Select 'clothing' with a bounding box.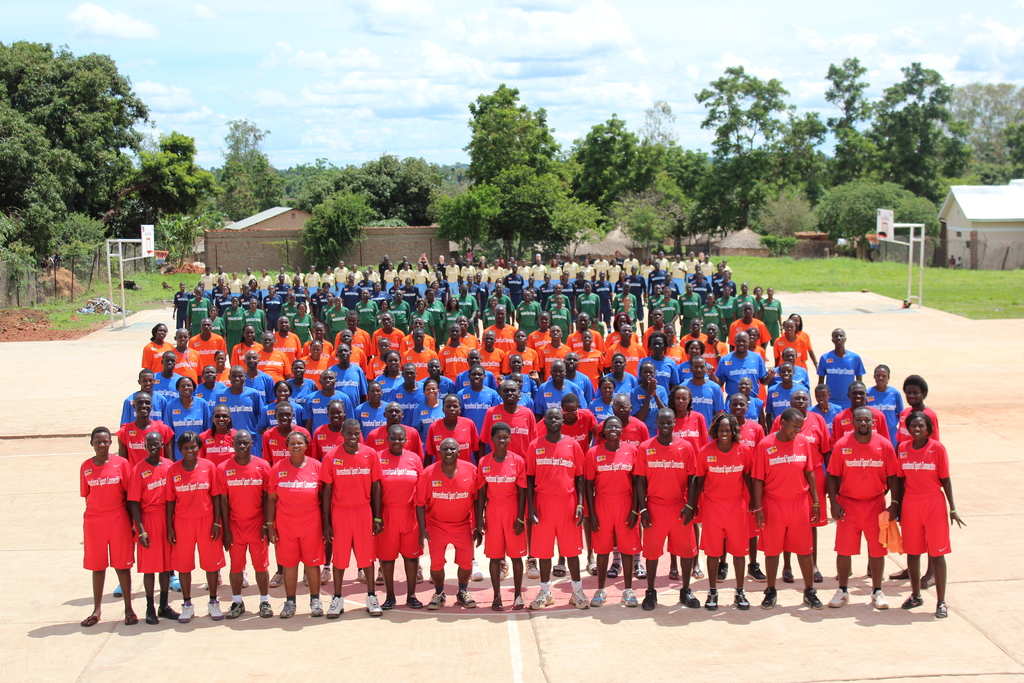
x1=593 y1=397 x2=613 y2=417.
